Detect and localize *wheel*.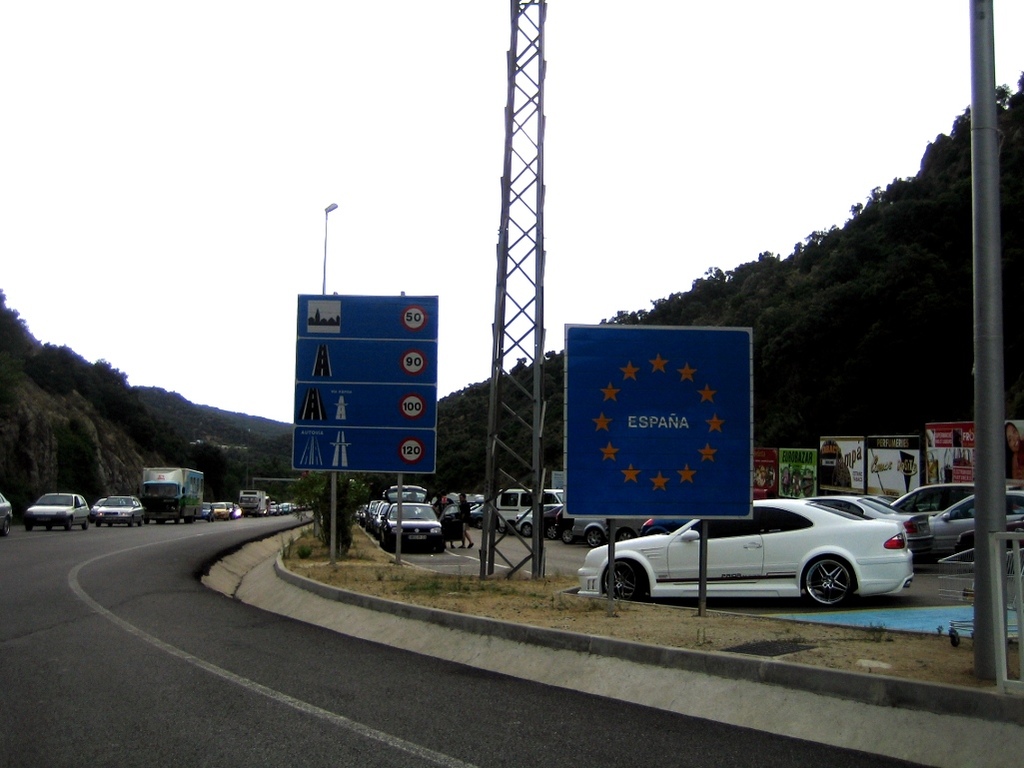
Localized at x1=804, y1=558, x2=852, y2=608.
